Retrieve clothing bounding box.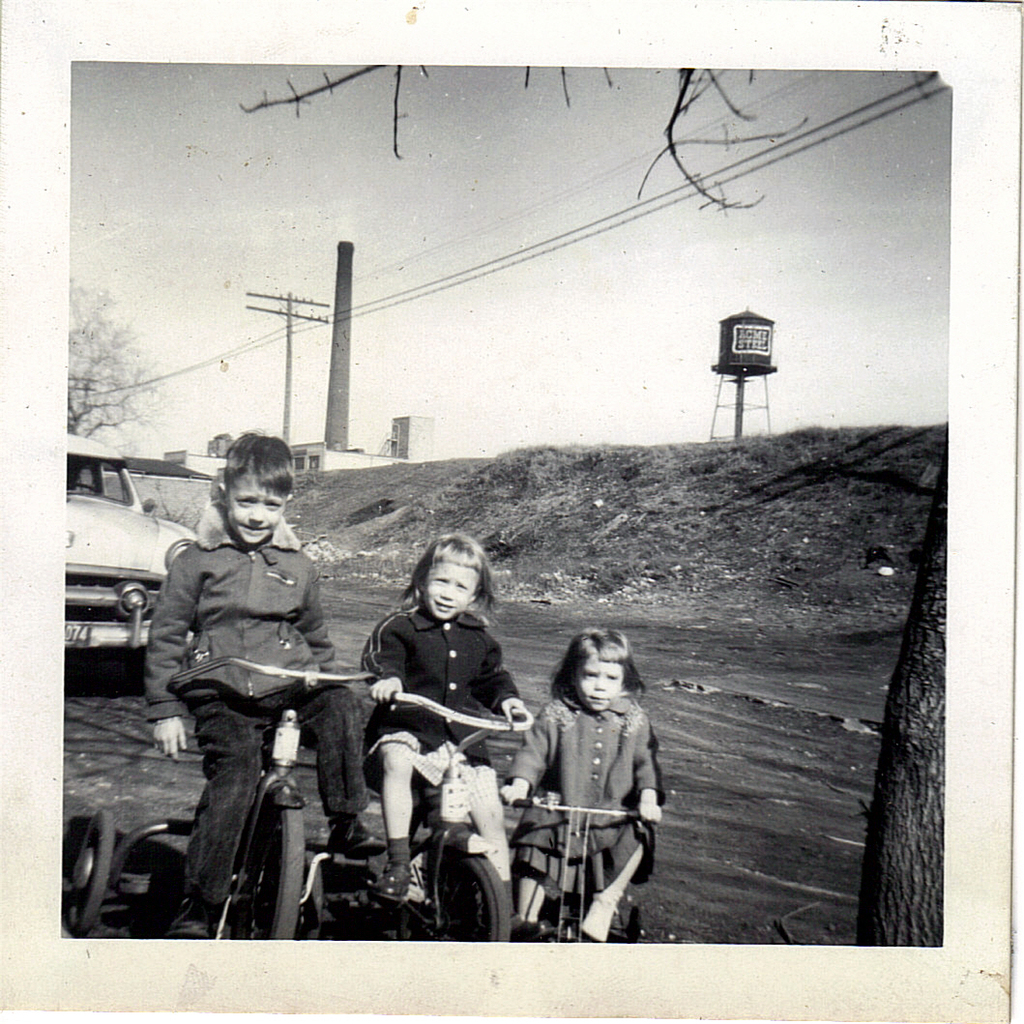
Bounding box: 145, 516, 366, 942.
